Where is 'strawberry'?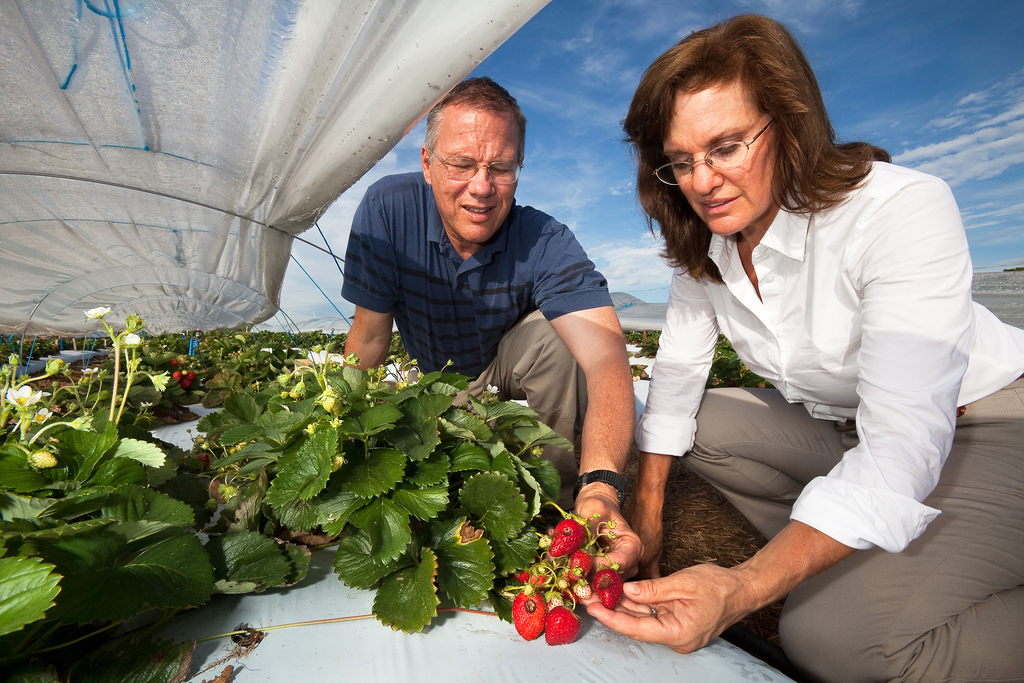
[left=26, top=441, right=56, bottom=477].
